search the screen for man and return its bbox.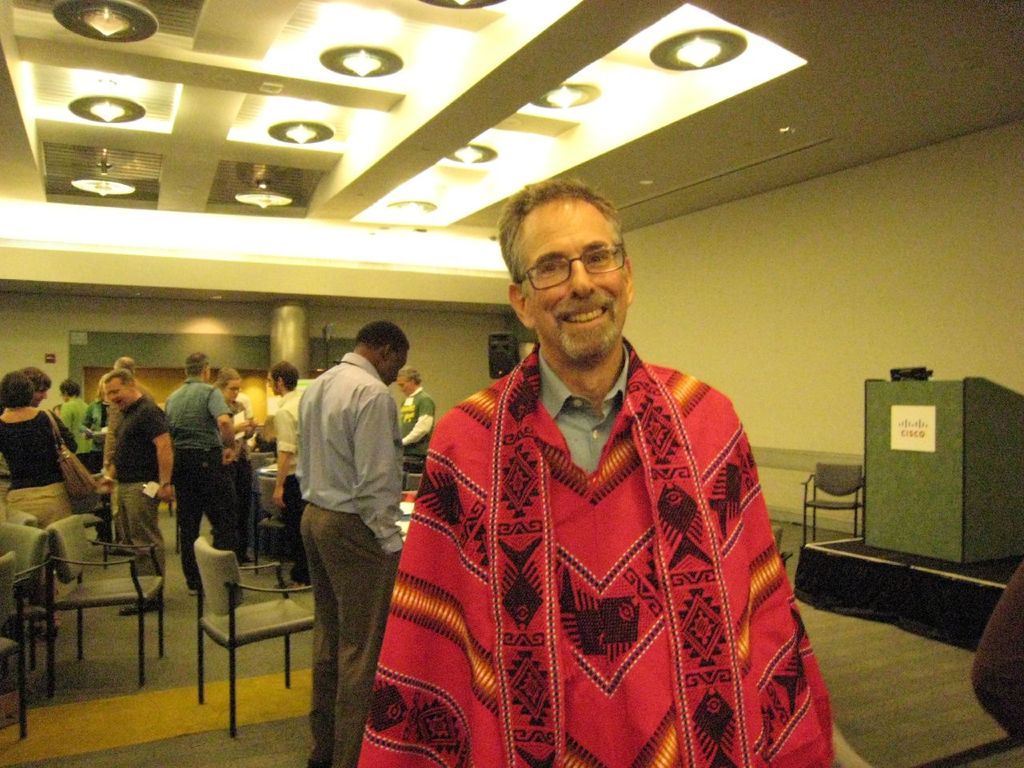
Found: 107:355:158:553.
